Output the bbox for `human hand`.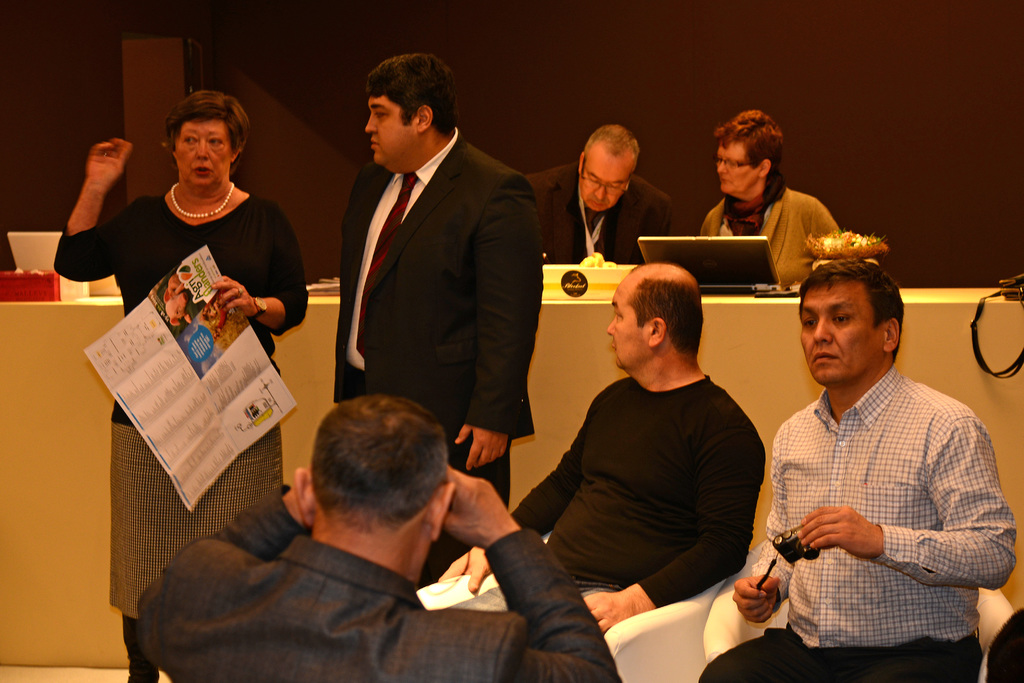
87, 136, 132, 186.
